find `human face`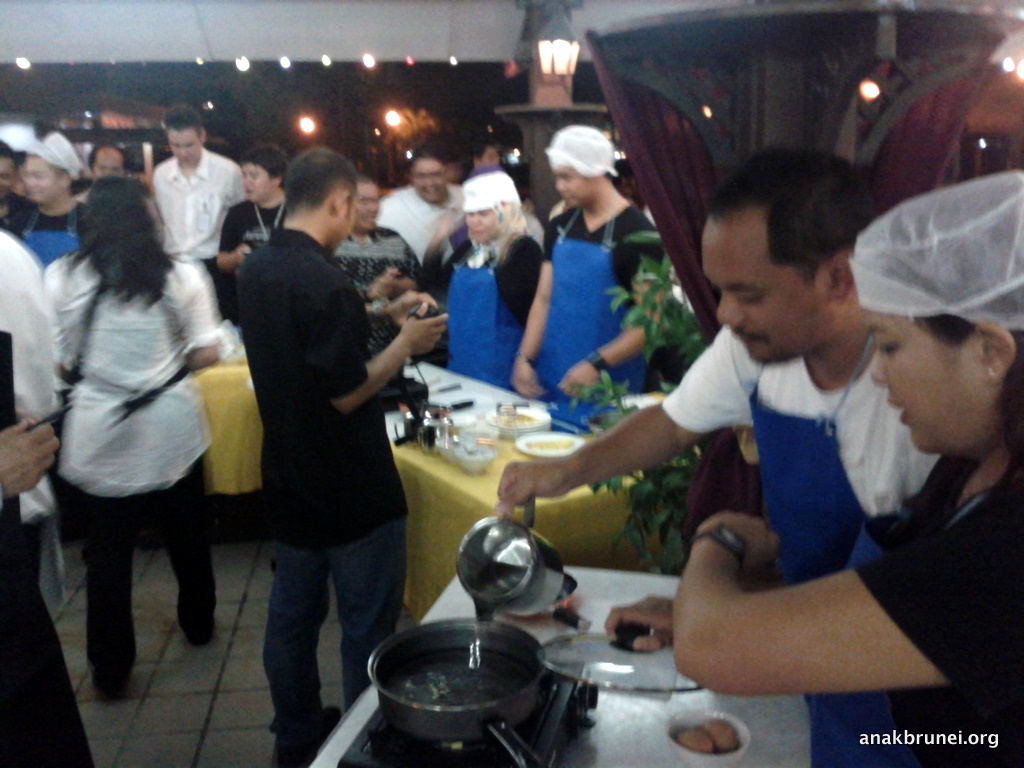
167,128,199,165
